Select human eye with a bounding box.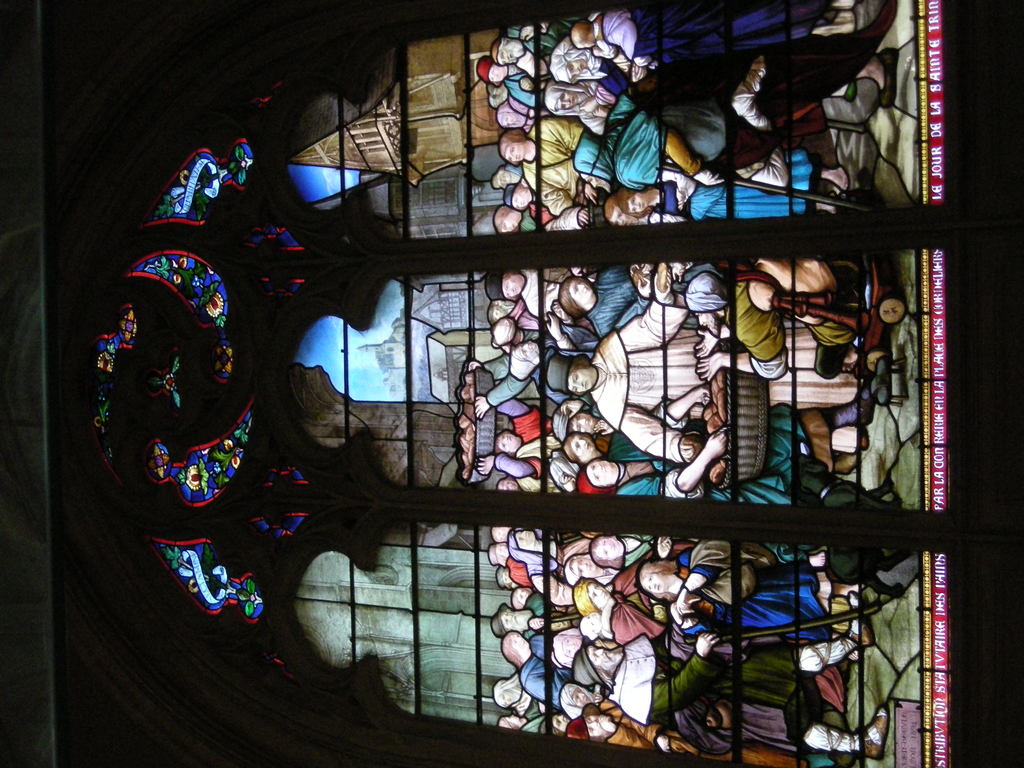
bbox=[490, 68, 495, 76].
